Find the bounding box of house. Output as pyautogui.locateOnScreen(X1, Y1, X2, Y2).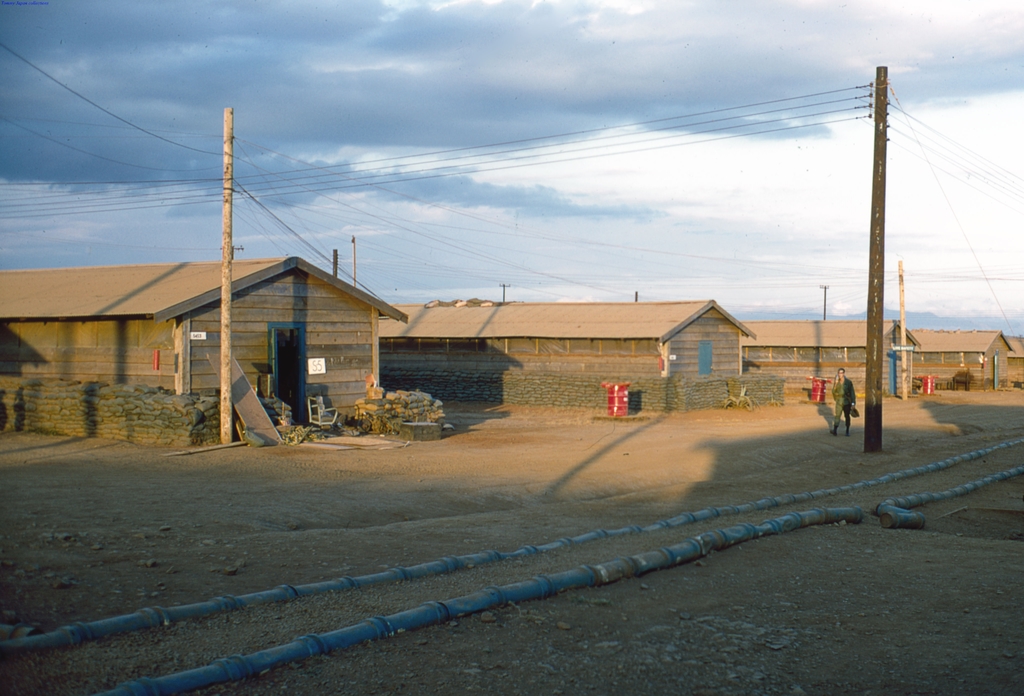
pyautogui.locateOnScreen(4, 236, 408, 428).
